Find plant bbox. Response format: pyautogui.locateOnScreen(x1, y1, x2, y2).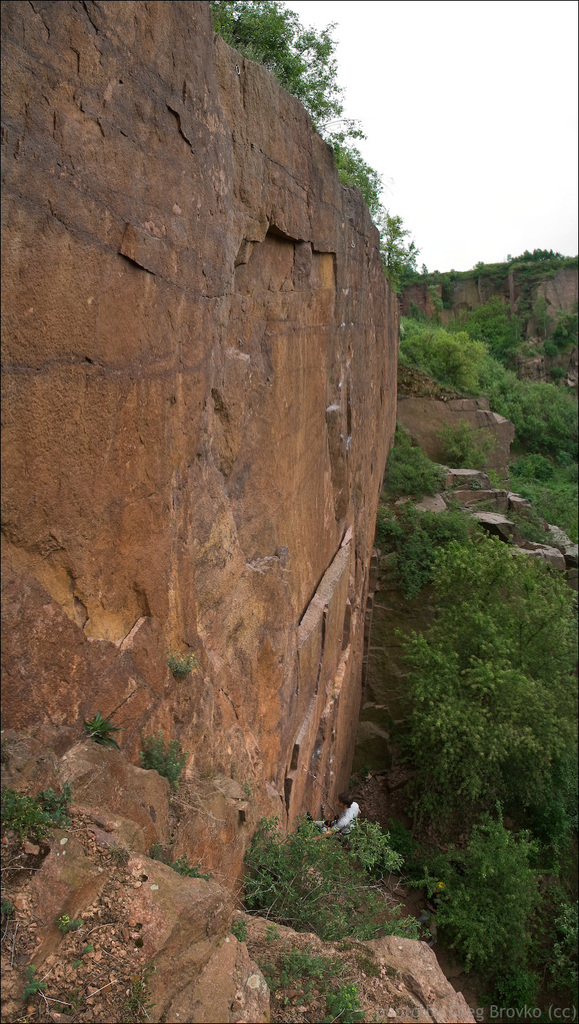
pyautogui.locateOnScreen(19, 959, 51, 1007).
